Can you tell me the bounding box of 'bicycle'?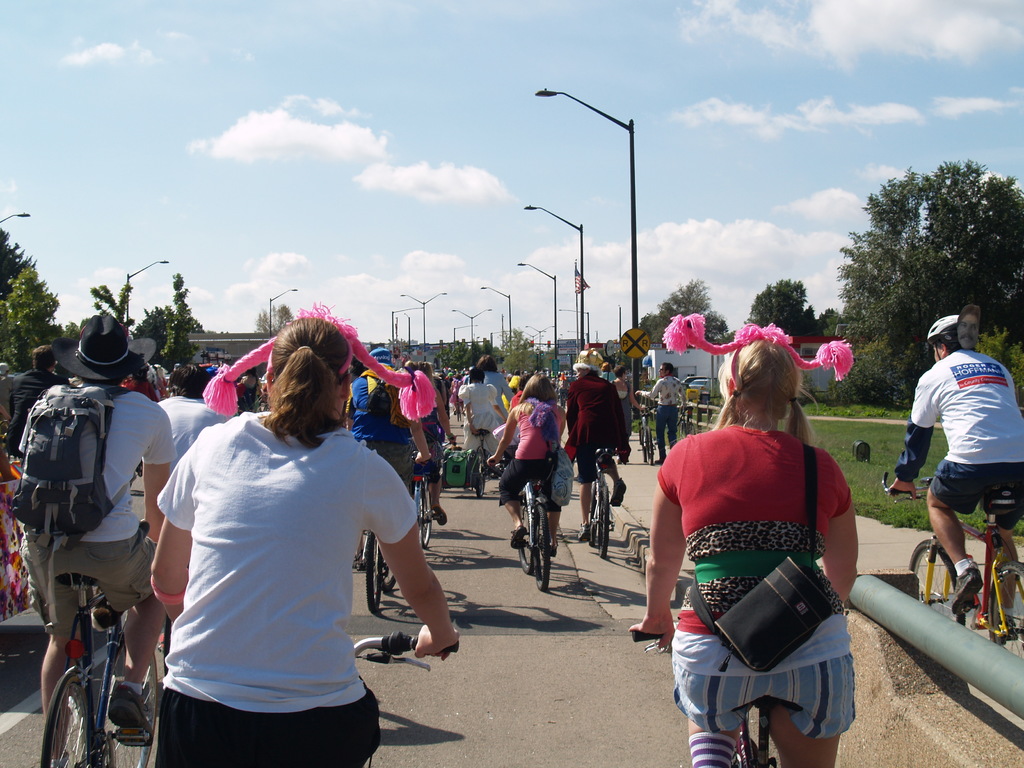
left=407, top=456, right=444, bottom=548.
